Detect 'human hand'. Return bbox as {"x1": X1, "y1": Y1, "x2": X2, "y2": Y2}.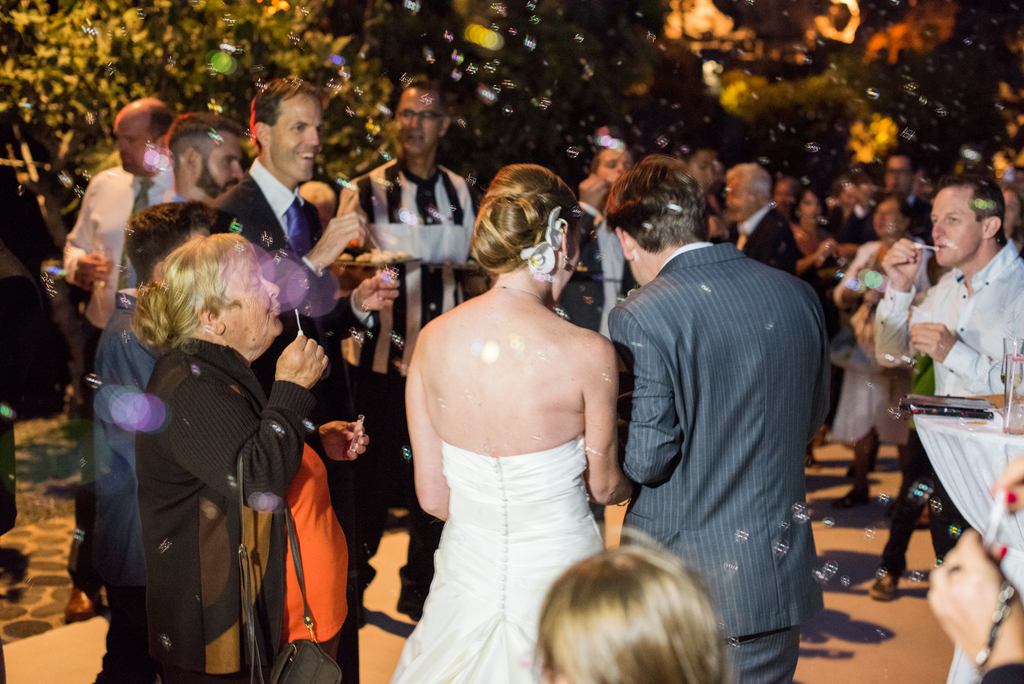
{"x1": 578, "y1": 171, "x2": 610, "y2": 208}.
